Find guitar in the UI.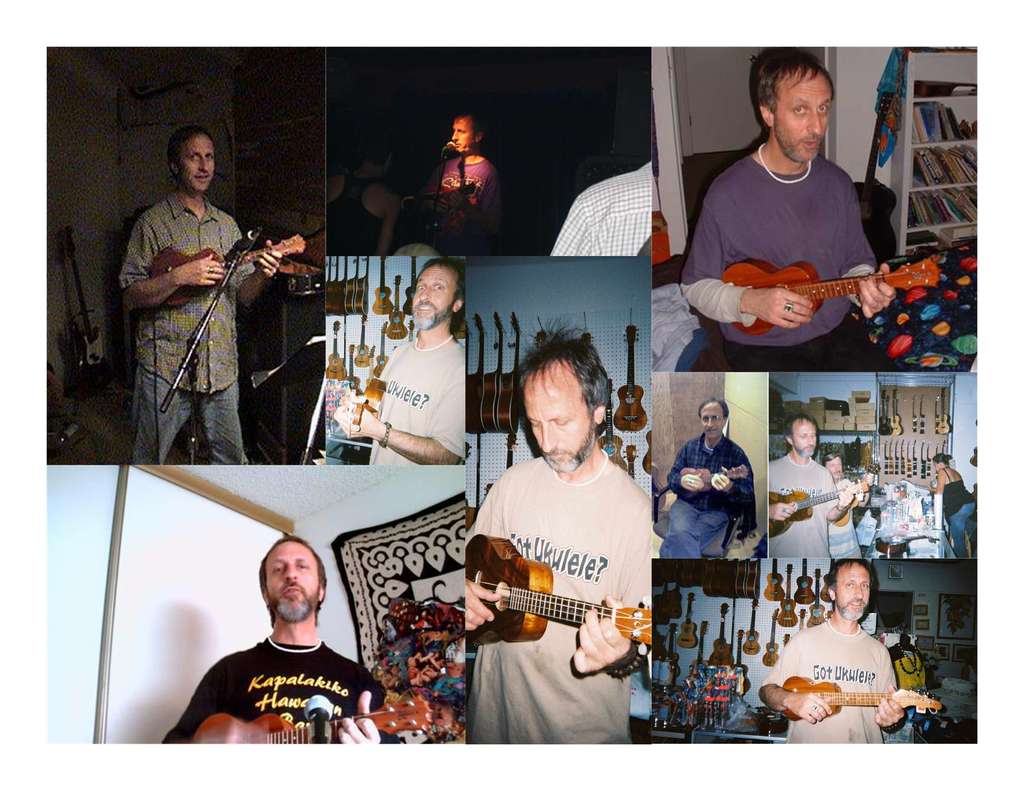
UI element at <box>717,246,944,344</box>.
